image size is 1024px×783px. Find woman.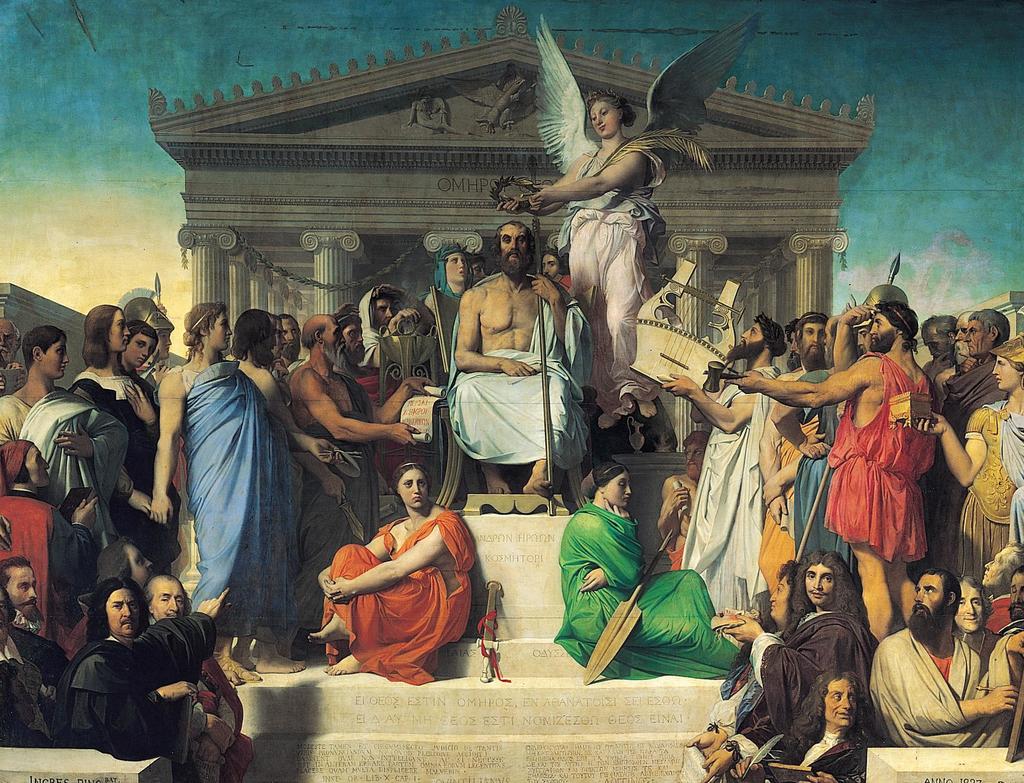
<bbox>302, 474, 473, 694</bbox>.
